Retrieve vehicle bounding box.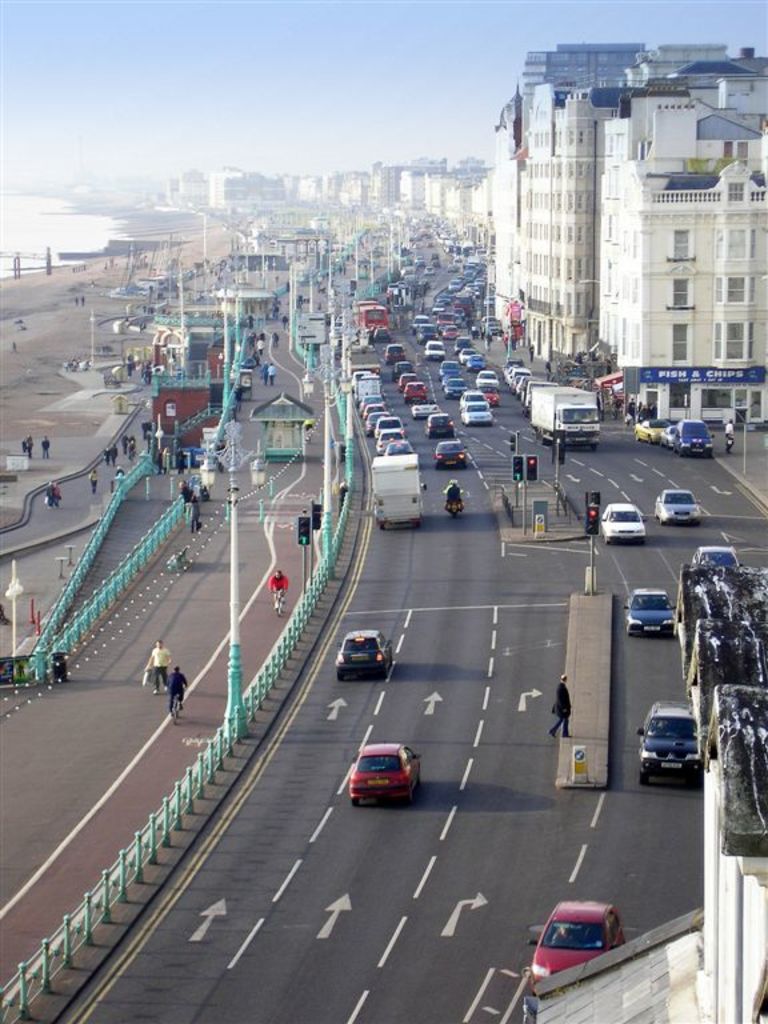
Bounding box: <bbox>368, 452, 427, 529</bbox>.
